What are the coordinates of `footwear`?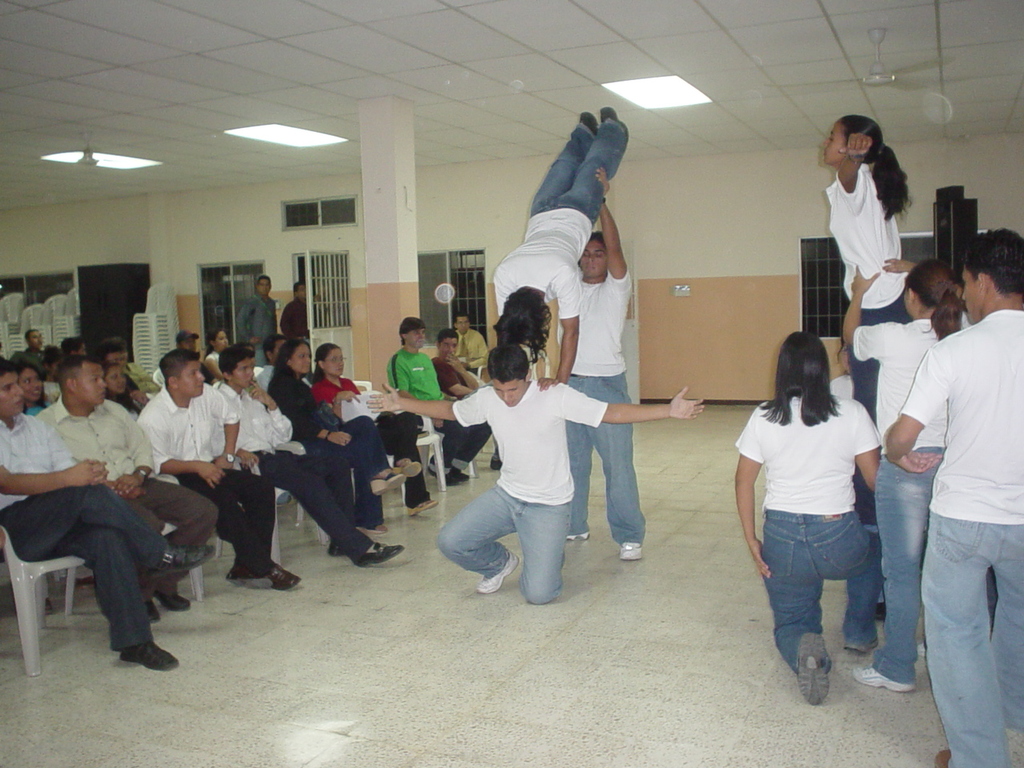
crop(870, 600, 887, 622).
